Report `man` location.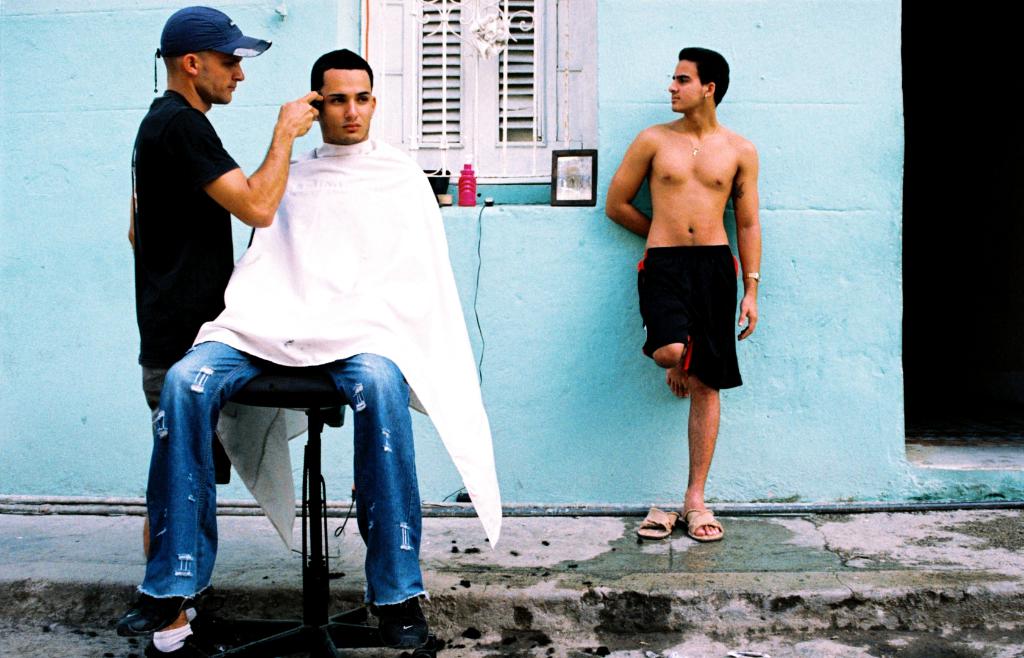
Report: 115,45,502,631.
